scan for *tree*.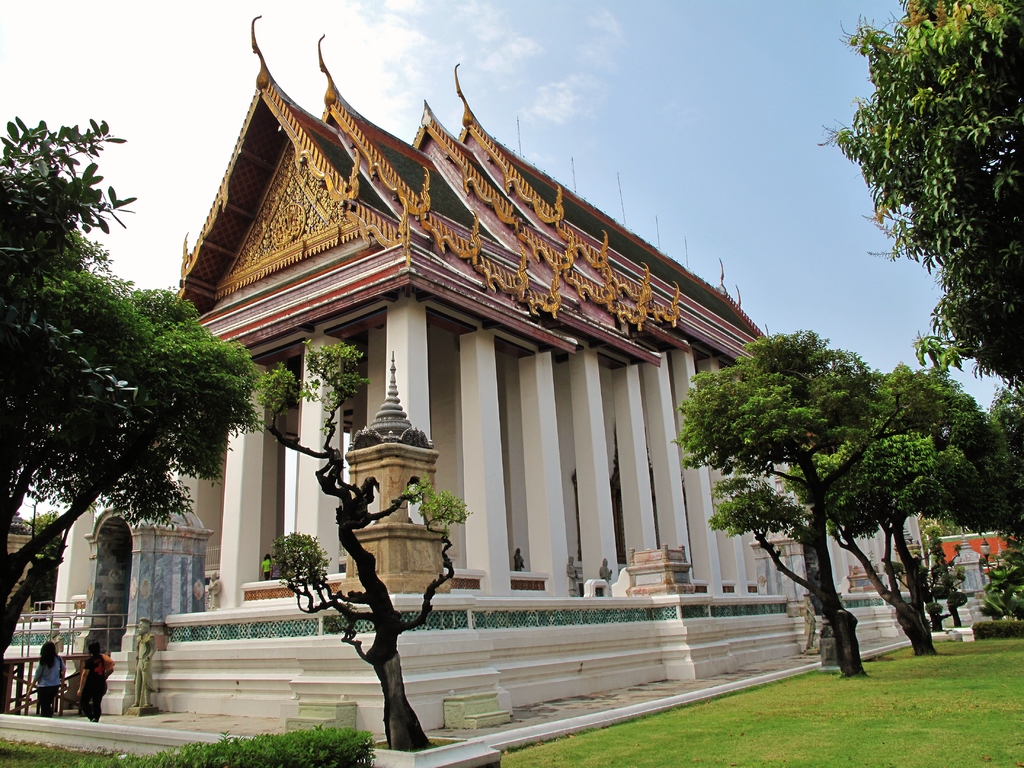
Scan result: <box>0,278,260,638</box>.
